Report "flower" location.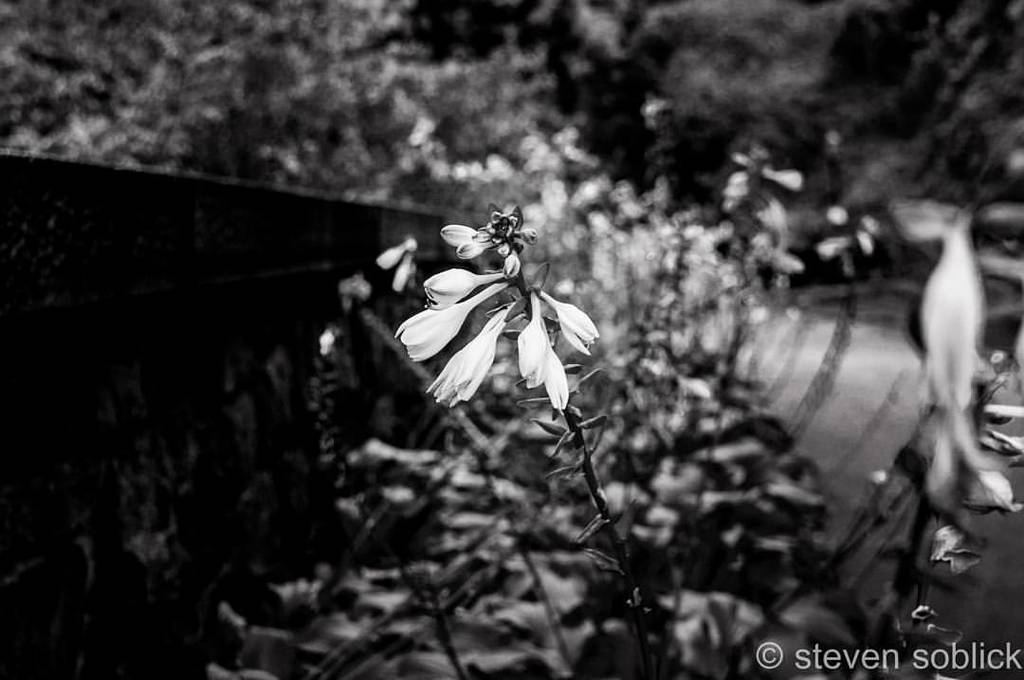
Report: crop(539, 287, 598, 360).
